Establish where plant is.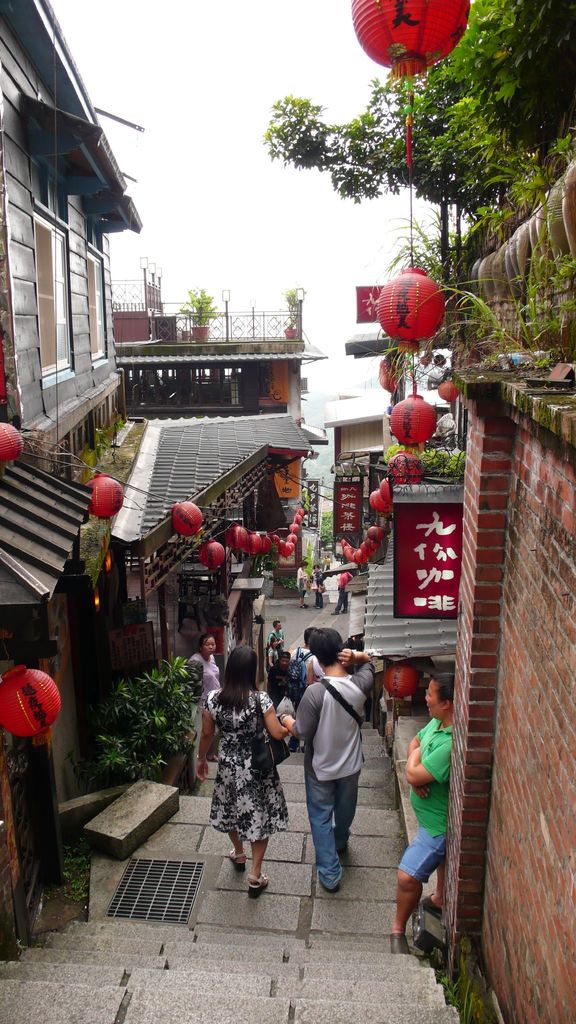
Established at {"x1": 435, "y1": 968, "x2": 478, "y2": 1023}.
